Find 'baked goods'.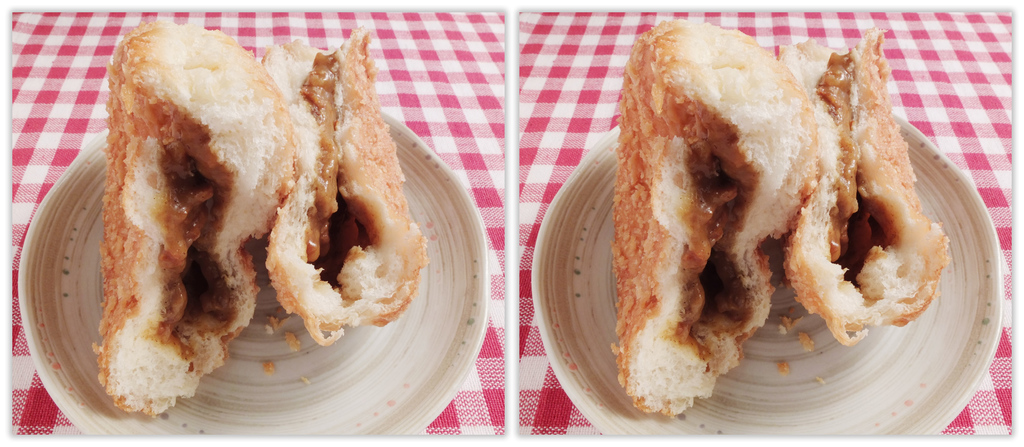
pyautogui.locateOnScreen(779, 24, 954, 346).
